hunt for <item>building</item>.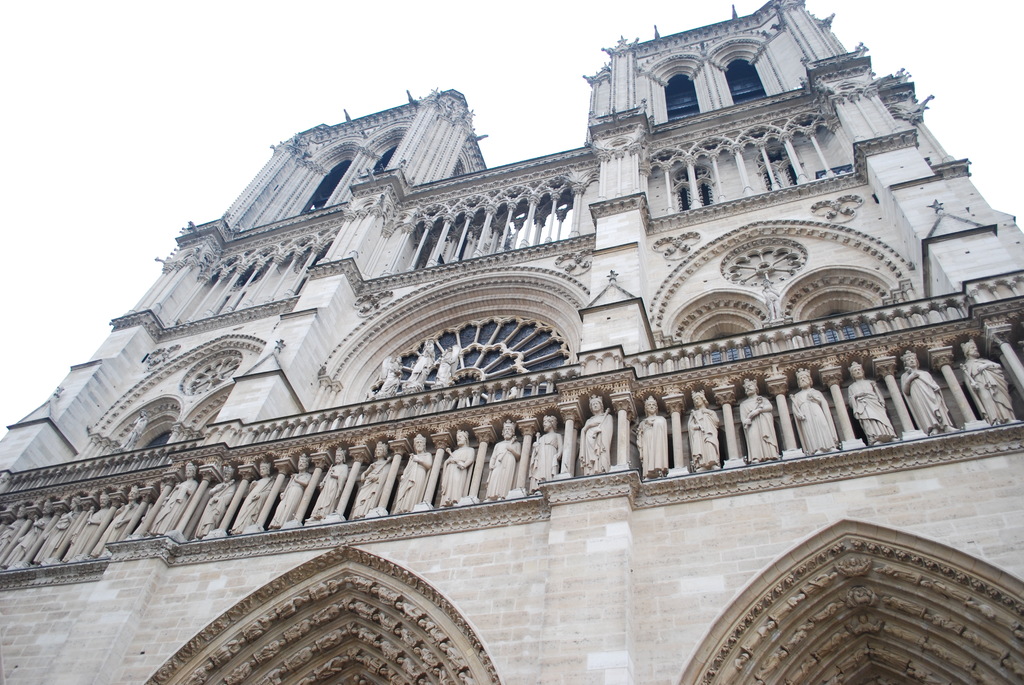
Hunted down at bbox=(2, 0, 1023, 684).
